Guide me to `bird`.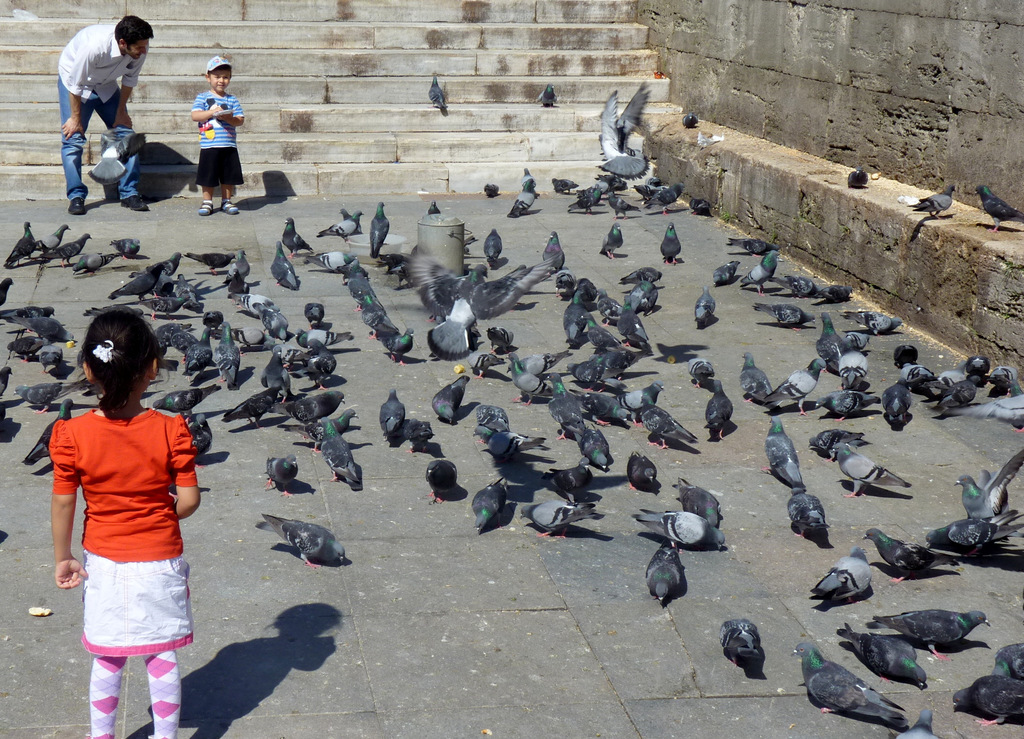
Guidance: (x1=659, y1=219, x2=682, y2=266).
